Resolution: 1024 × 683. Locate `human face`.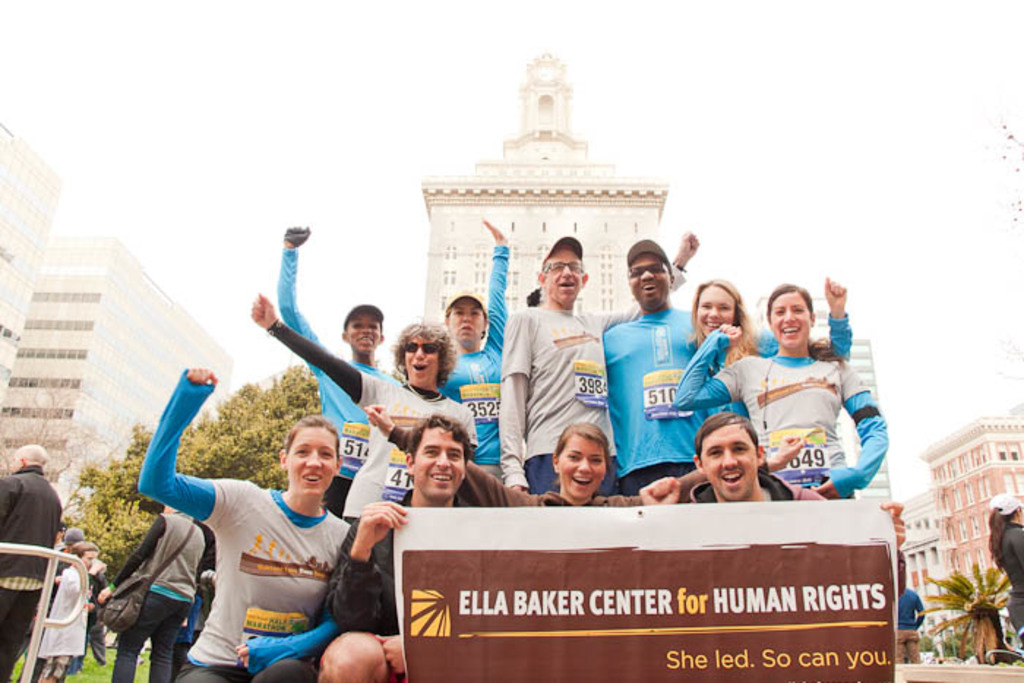
box=[560, 433, 606, 499].
